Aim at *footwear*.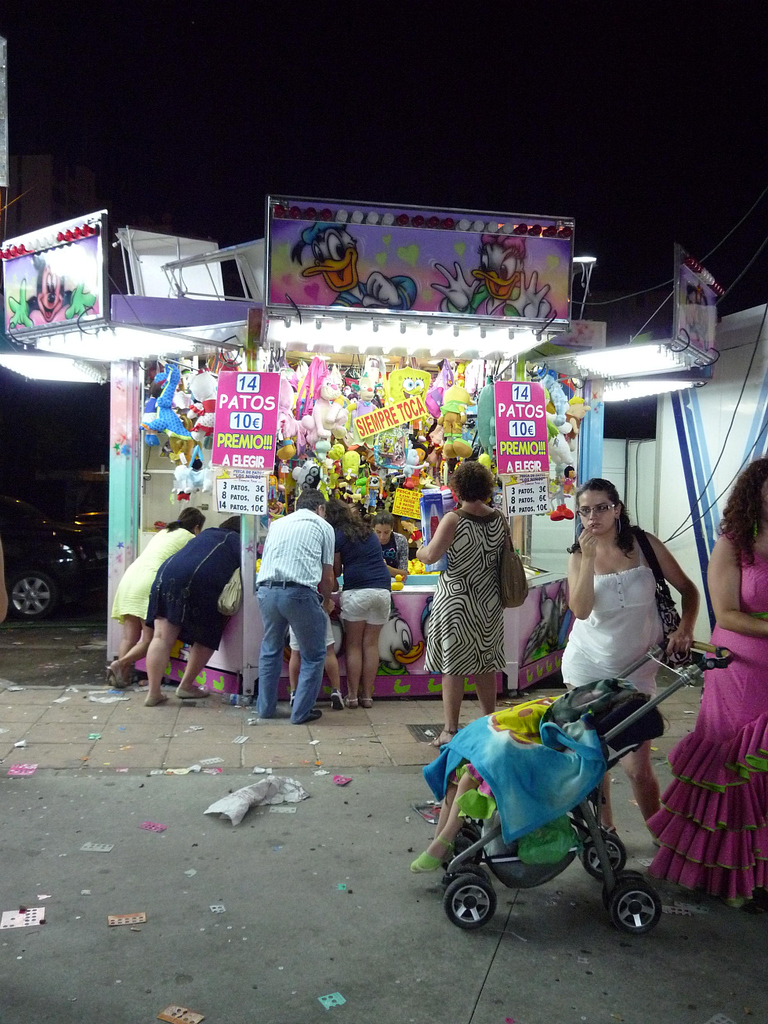
Aimed at [x1=411, y1=837, x2=459, y2=874].
